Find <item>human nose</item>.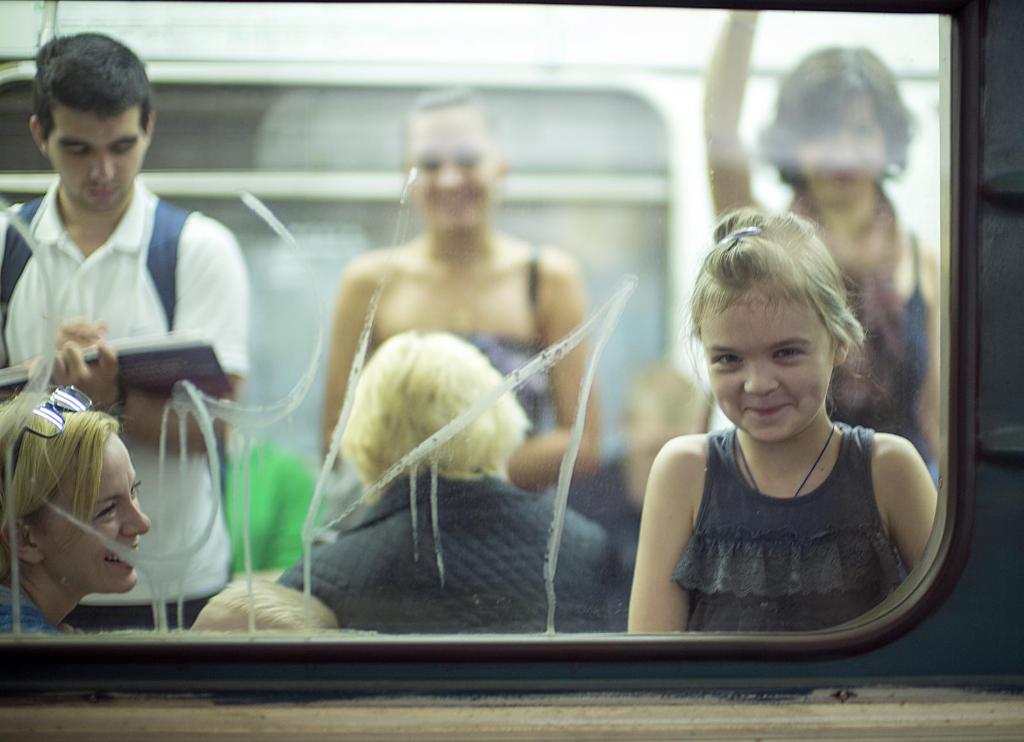
<region>89, 150, 113, 188</region>.
